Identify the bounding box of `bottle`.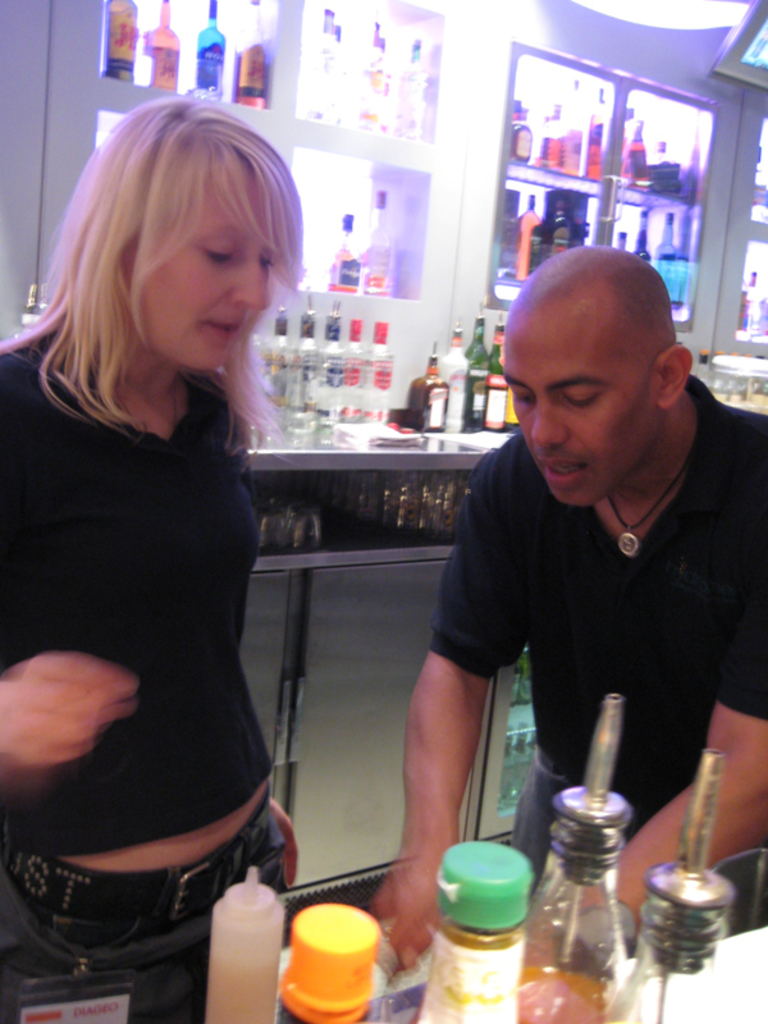
pyautogui.locateOnScreen(557, 84, 593, 174).
